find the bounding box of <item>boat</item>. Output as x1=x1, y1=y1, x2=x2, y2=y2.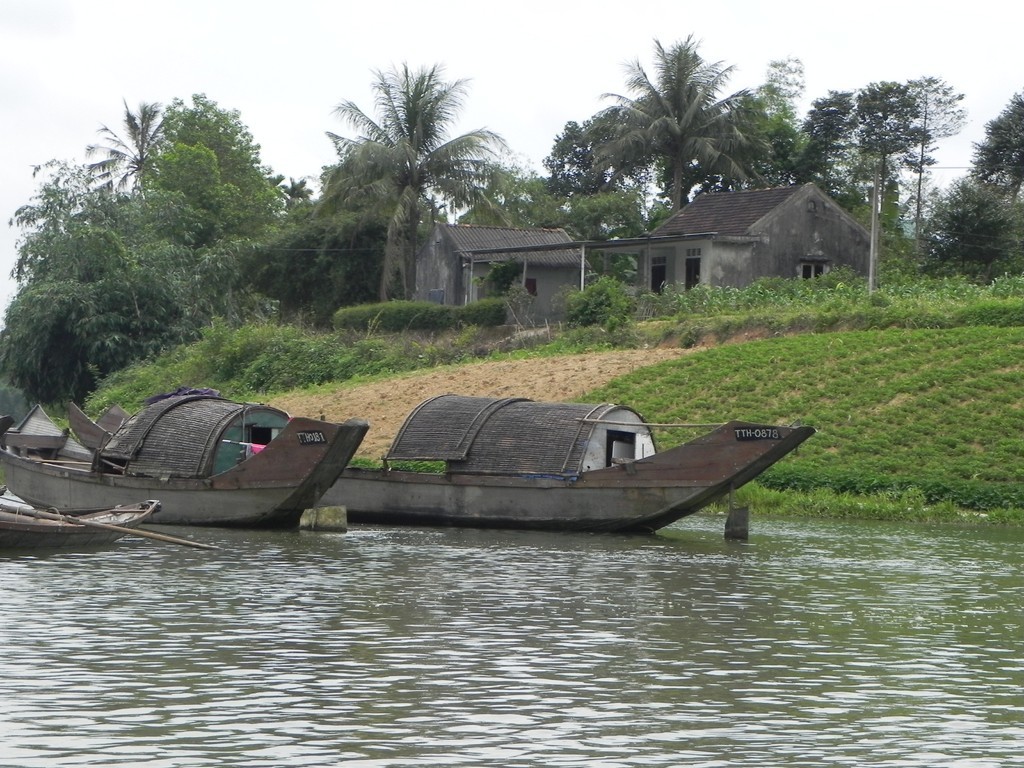
x1=2, y1=386, x2=371, y2=534.
